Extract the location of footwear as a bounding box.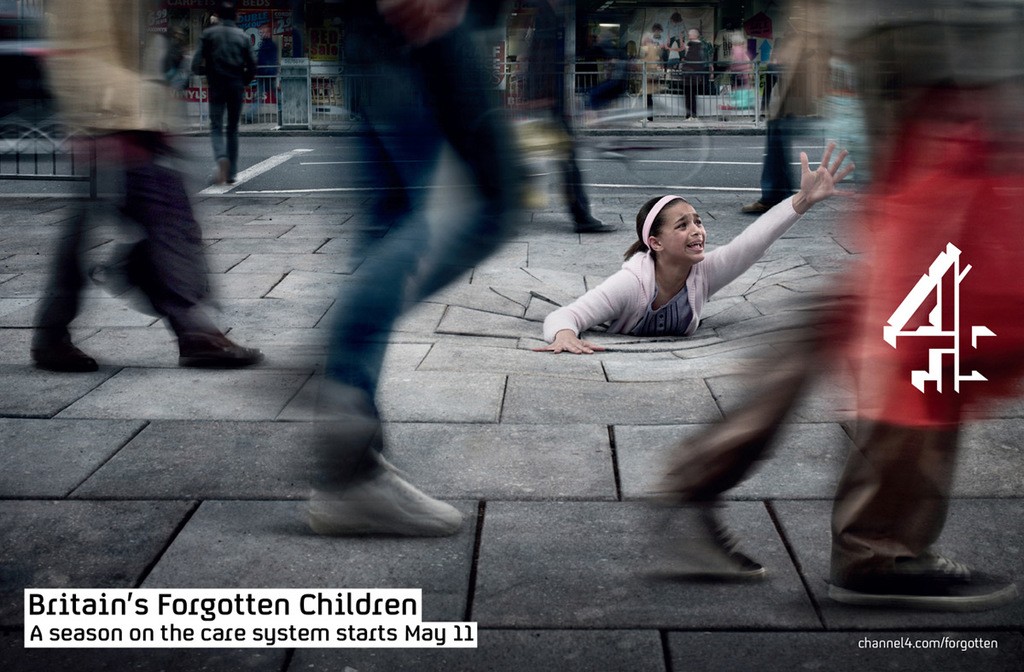
[left=173, top=327, right=265, bottom=368].
